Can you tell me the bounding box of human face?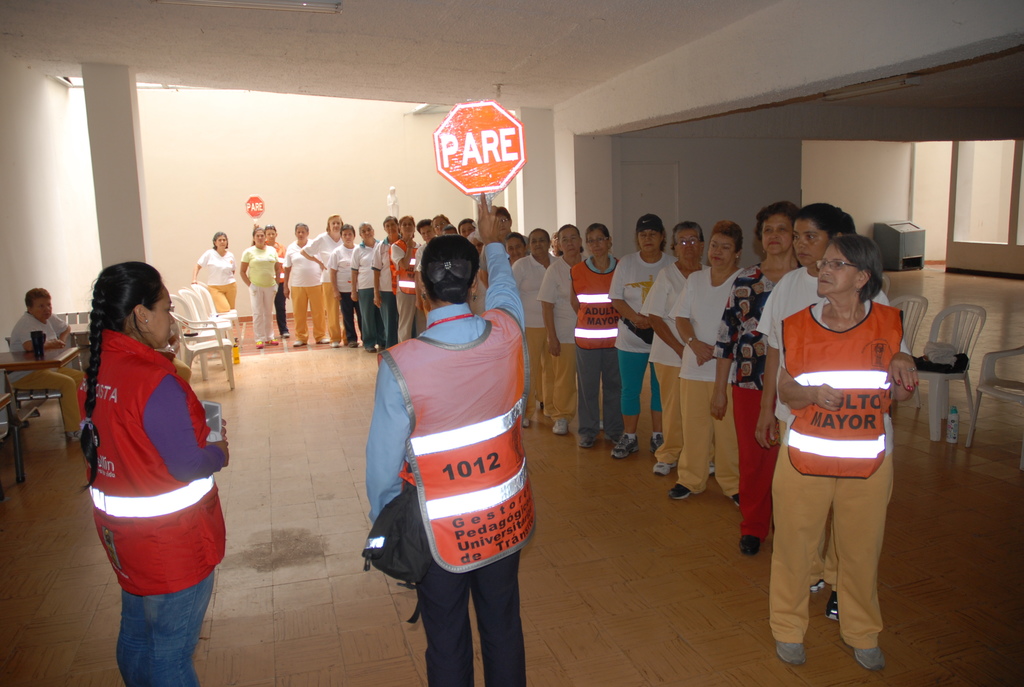
(35, 296, 49, 321).
